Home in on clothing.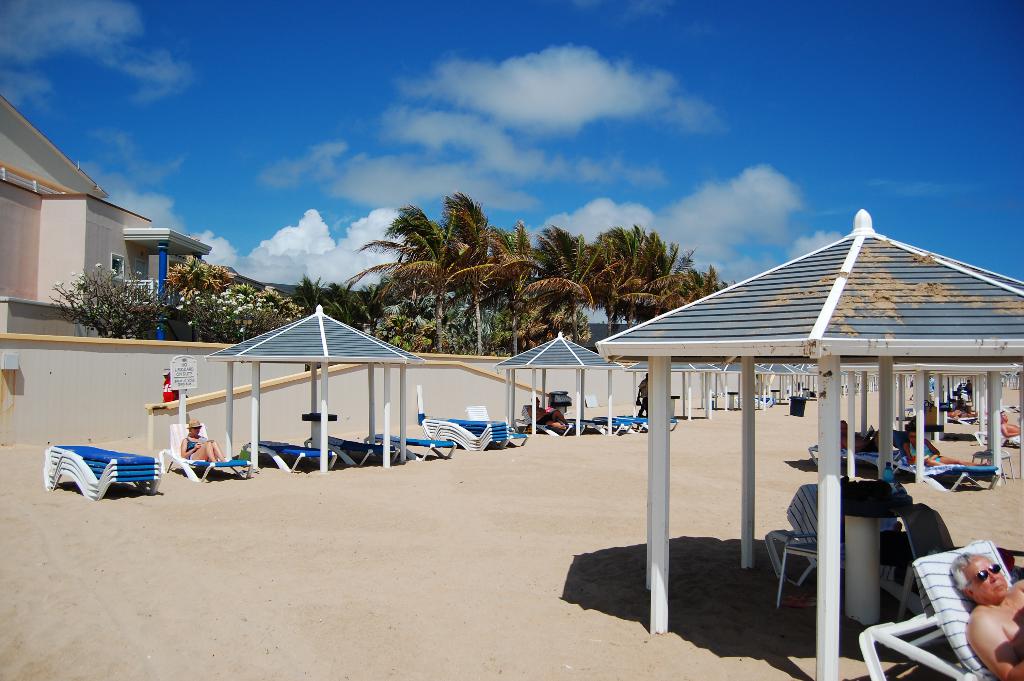
Homed in at x1=182 y1=433 x2=196 y2=450.
